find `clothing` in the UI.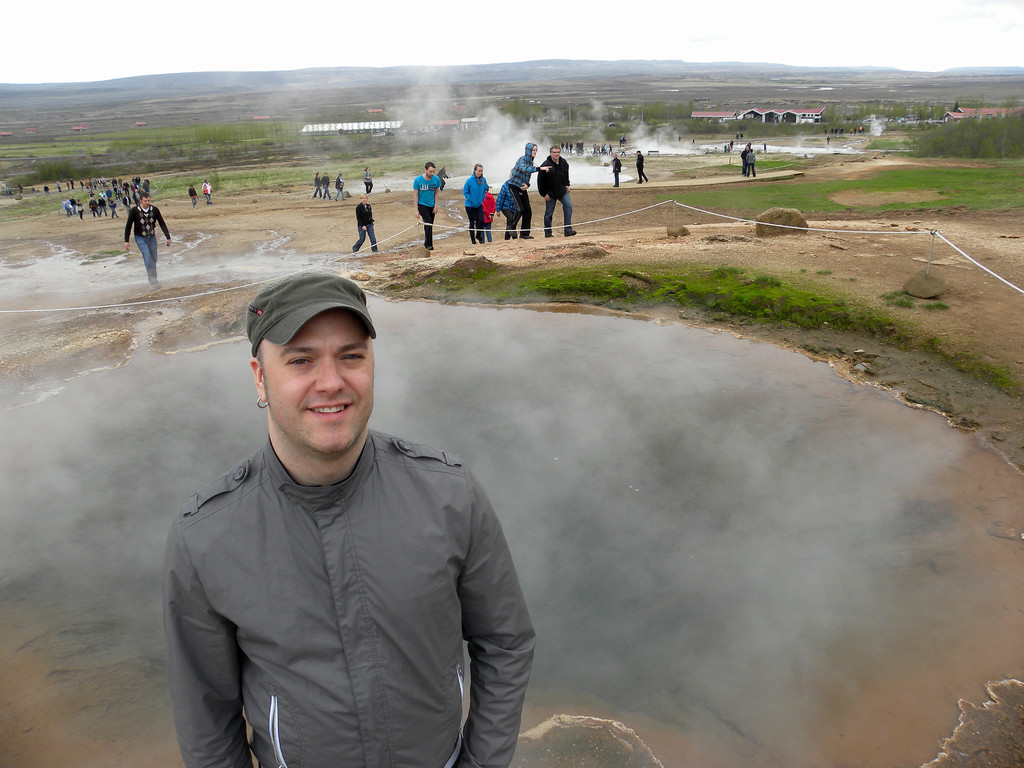
UI element at <box>310,172,321,198</box>.
